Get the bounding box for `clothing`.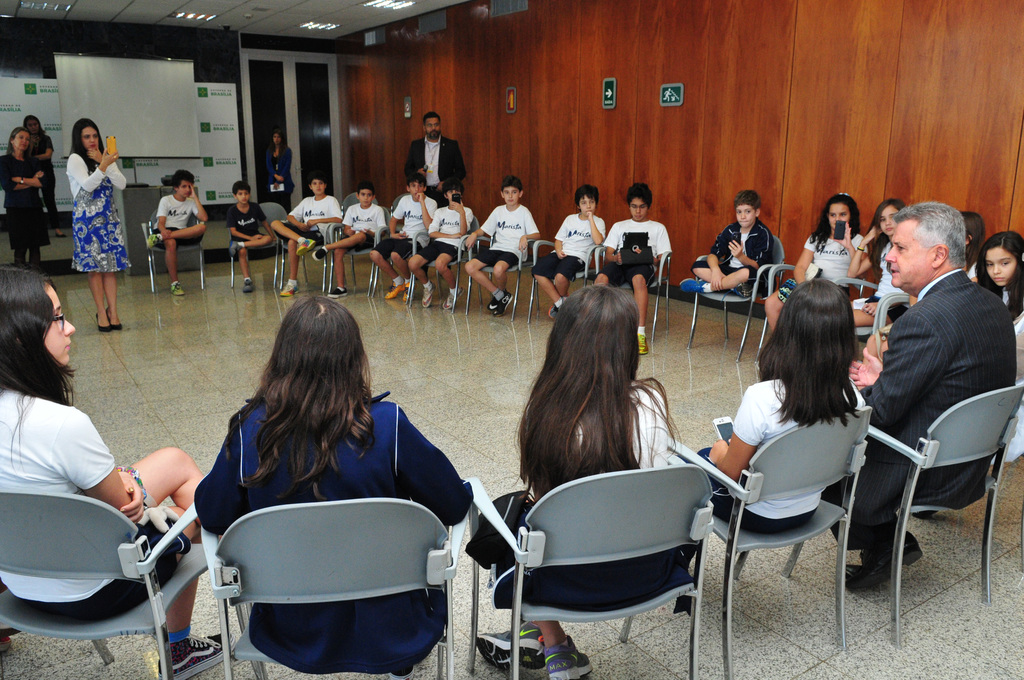
{"x1": 229, "y1": 197, "x2": 268, "y2": 250}.
